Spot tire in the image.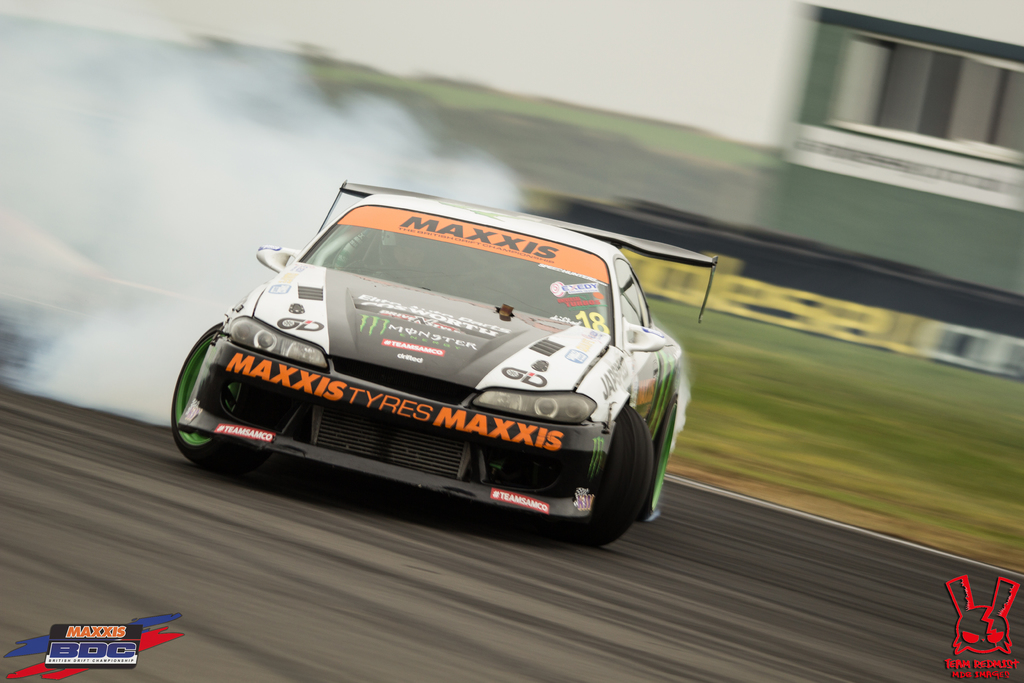
tire found at (left=529, top=404, right=653, bottom=546).
